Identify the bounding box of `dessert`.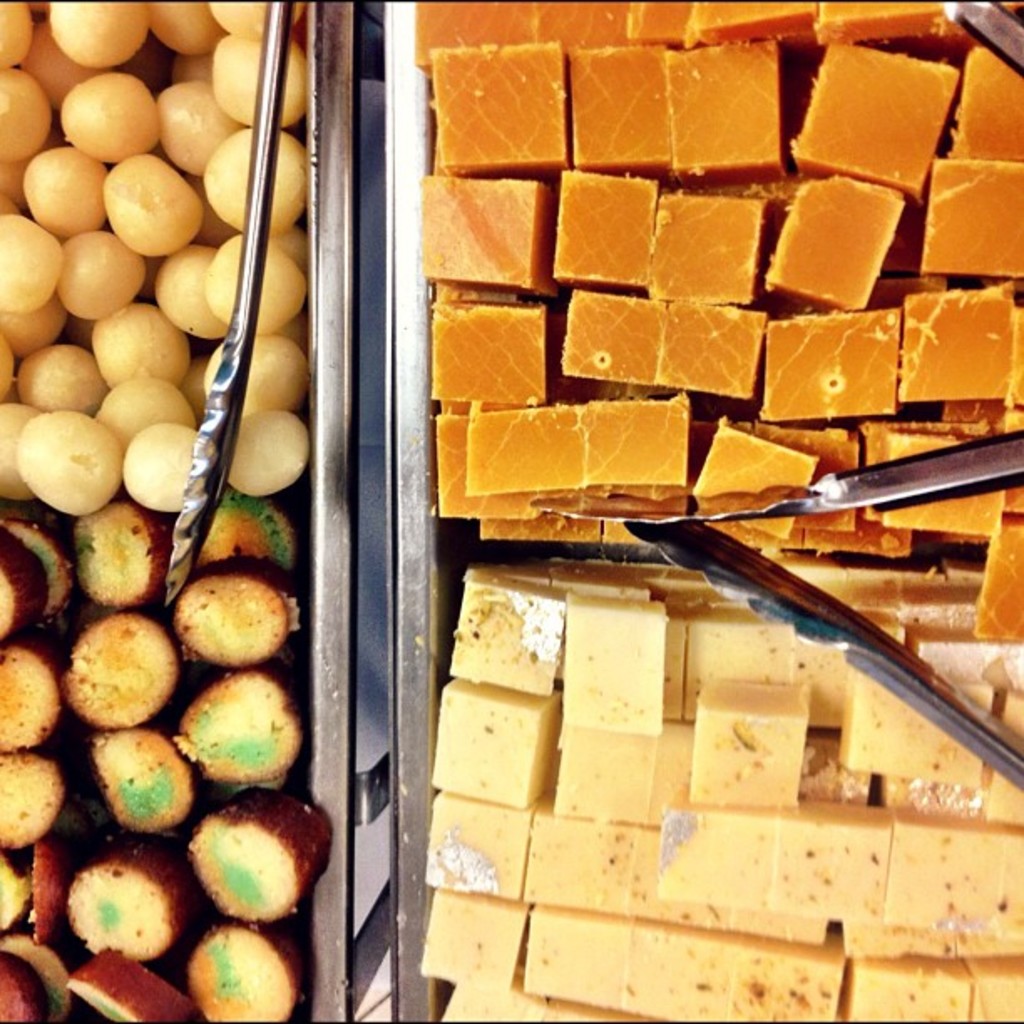
l=0, t=211, r=60, b=320.
